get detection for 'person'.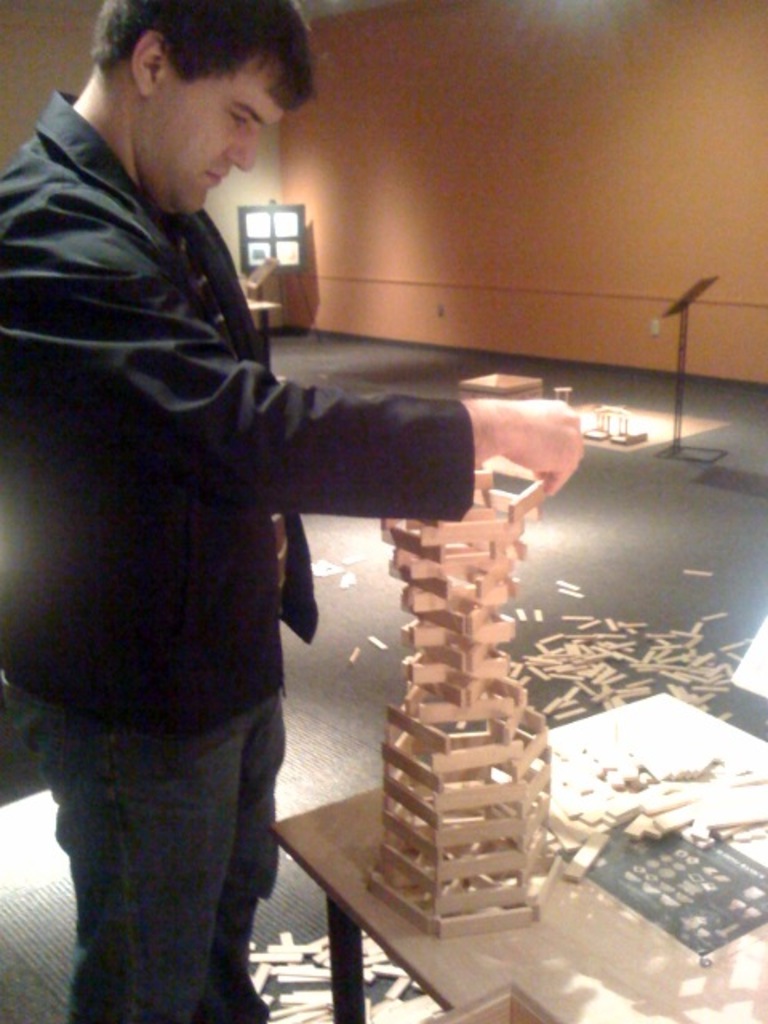
Detection: select_region(80, 99, 584, 990).
